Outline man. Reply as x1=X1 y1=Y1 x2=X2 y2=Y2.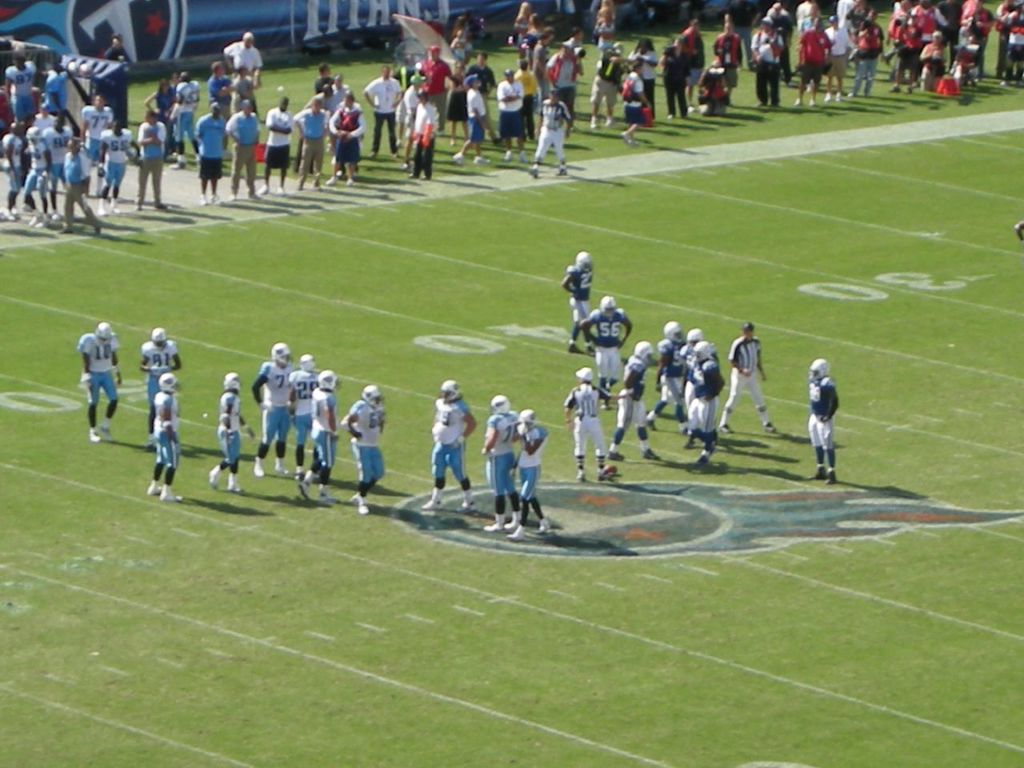
x1=24 y1=123 x2=46 y2=229.
